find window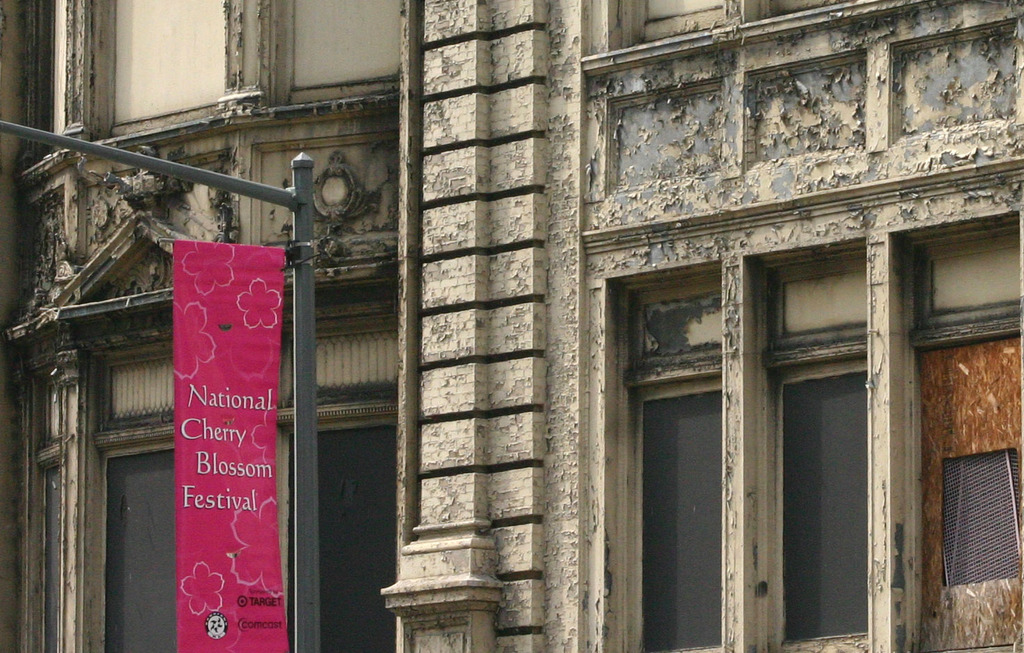
577, 0, 1023, 70
